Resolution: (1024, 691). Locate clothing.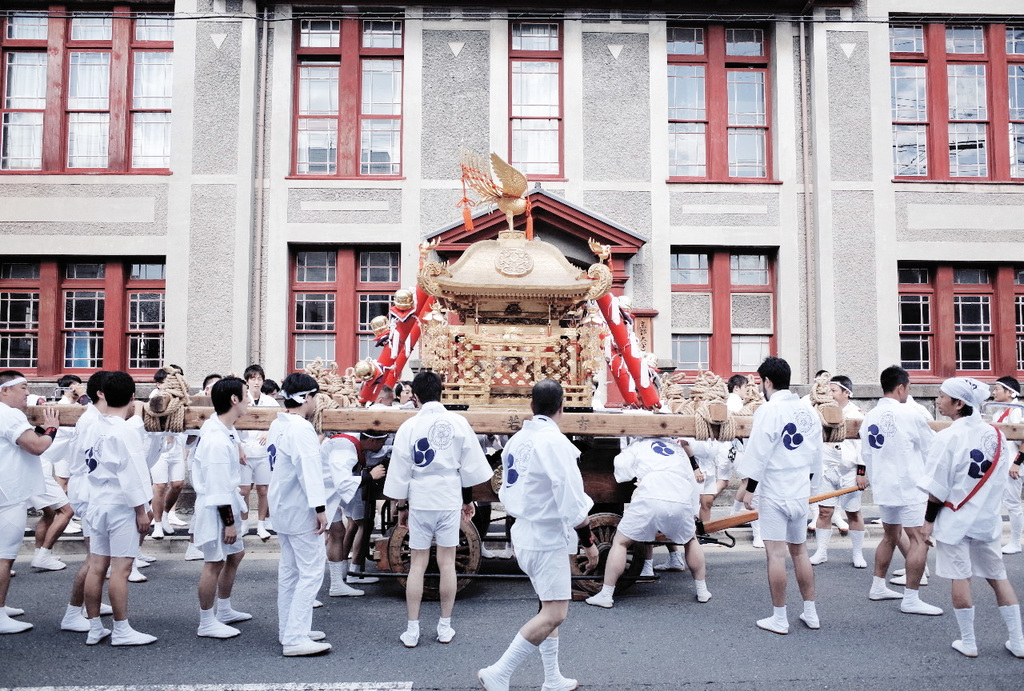
l=922, t=417, r=1018, b=589.
